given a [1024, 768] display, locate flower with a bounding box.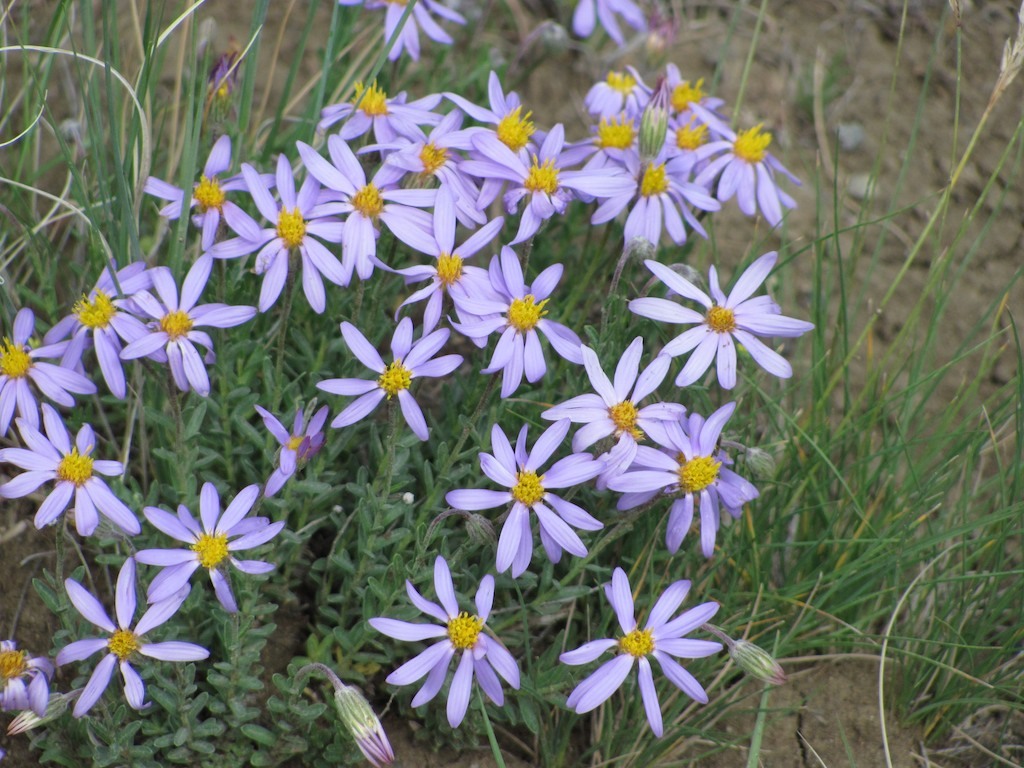
Located: x1=432, y1=71, x2=547, y2=160.
